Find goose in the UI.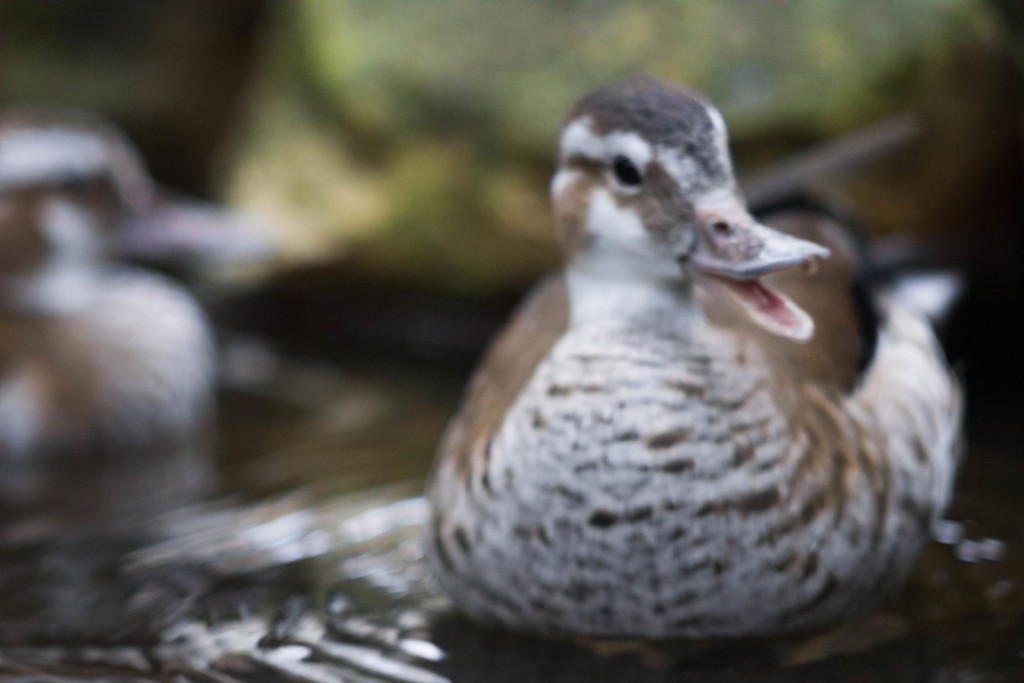
UI element at bbox=[417, 75, 965, 636].
